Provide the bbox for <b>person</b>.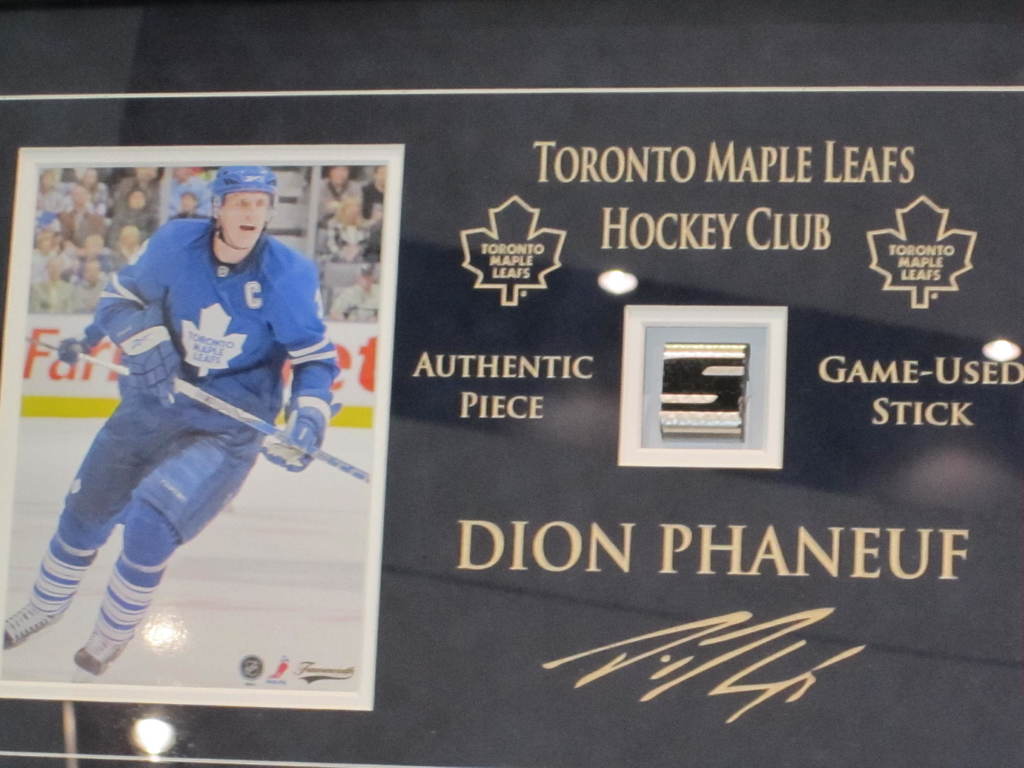
42,149,319,719.
